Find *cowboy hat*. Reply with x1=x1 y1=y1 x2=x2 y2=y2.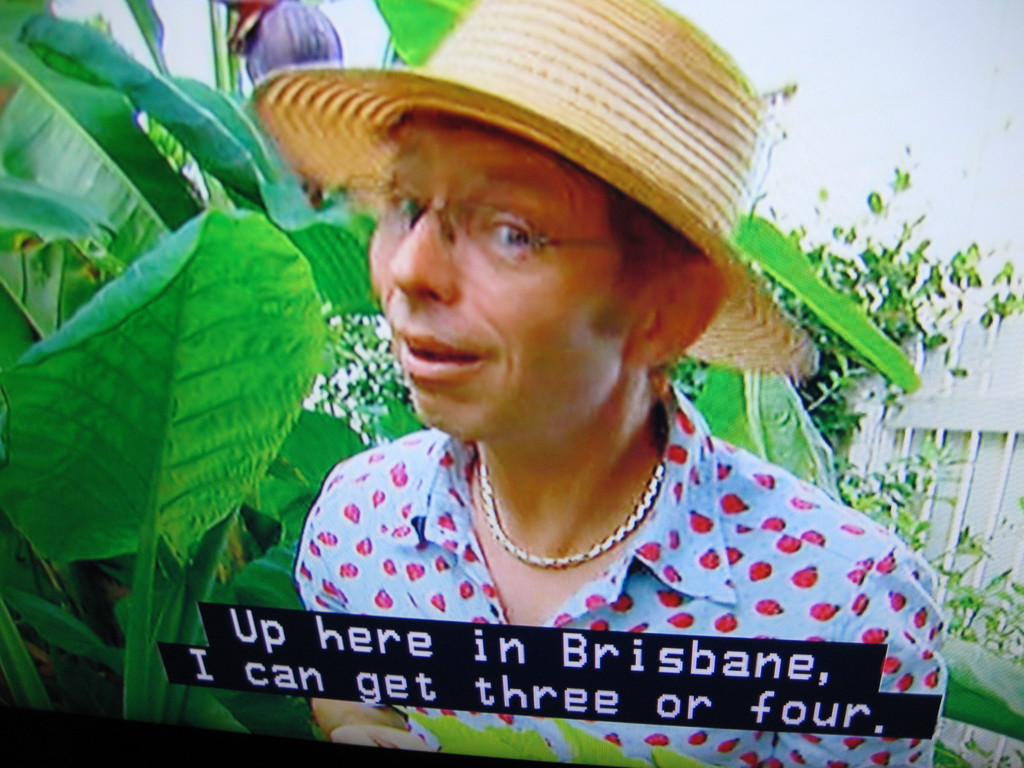
x1=250 y1=0 x2=811 y2=380.
